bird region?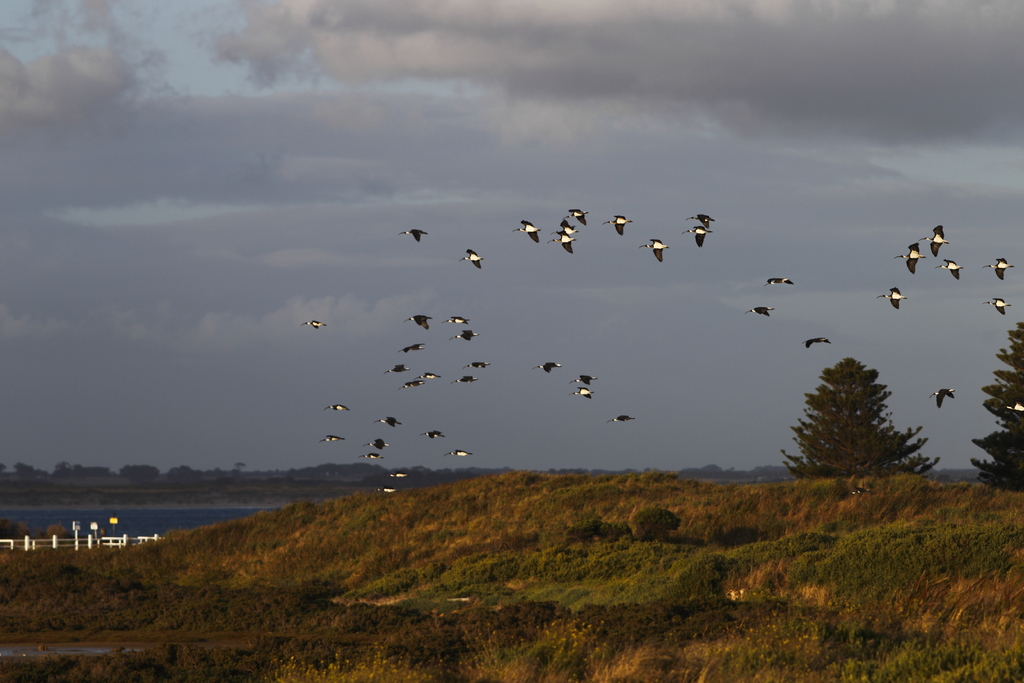
[x1=385, y1=468, x2=408, y2=482]
